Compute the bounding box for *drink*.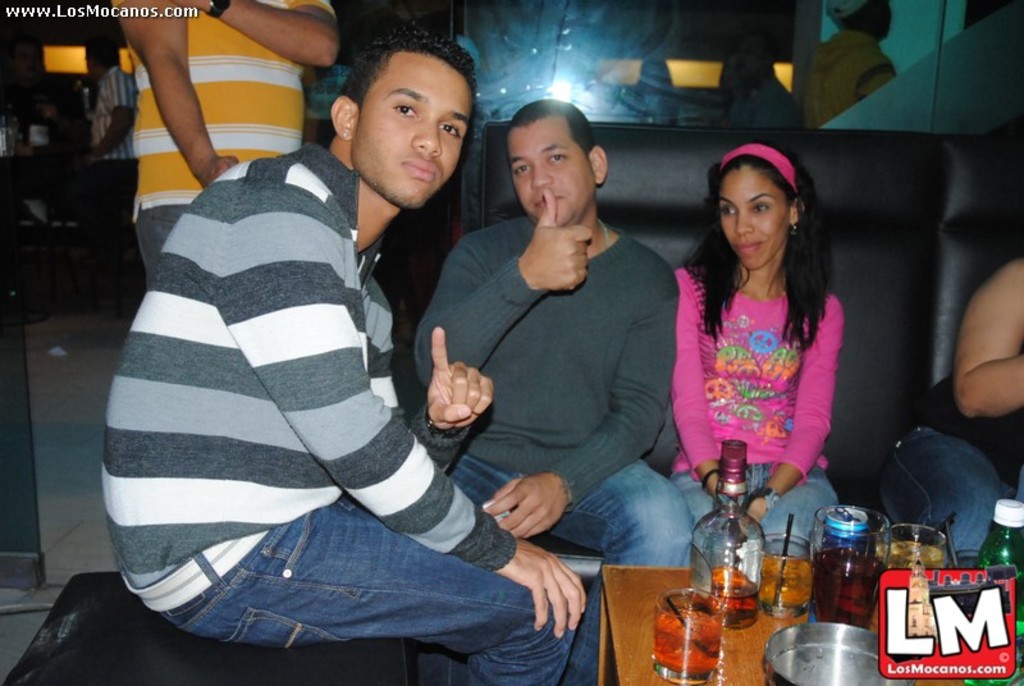
box=[879, 541, 948, 570].
